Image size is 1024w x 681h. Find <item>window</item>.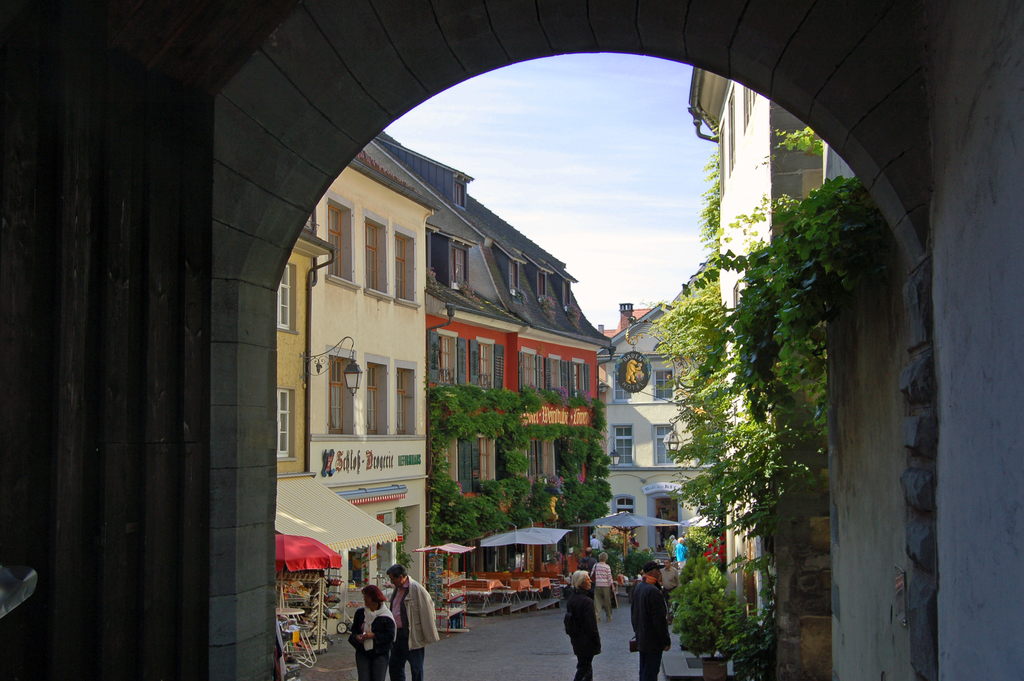
(276, 395, 294, 463).
